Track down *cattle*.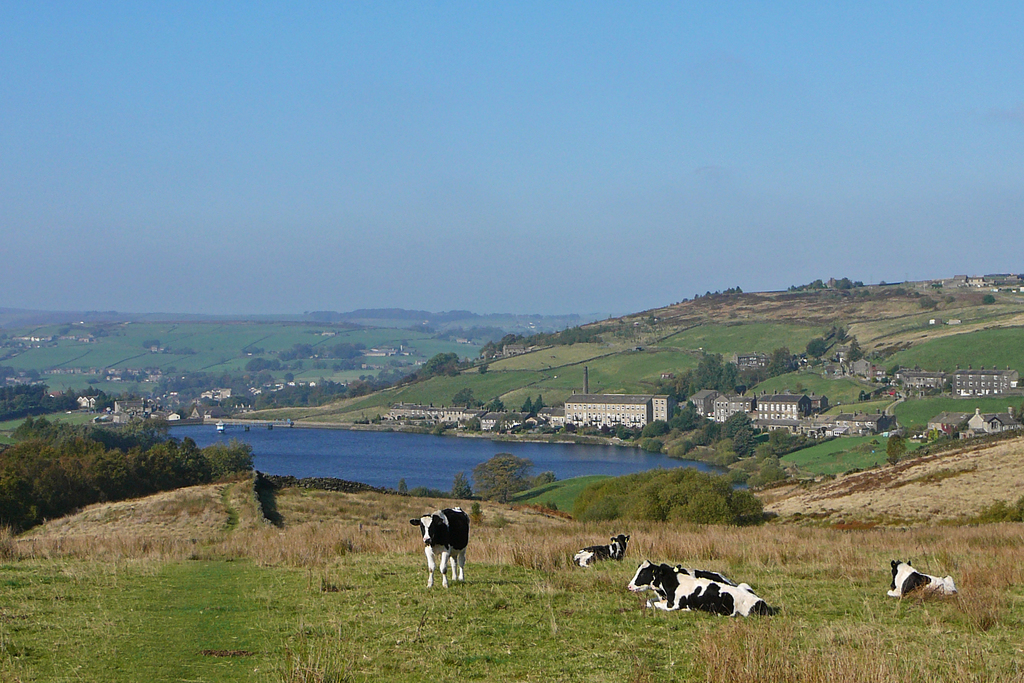
Tracked to (left=573, top=529, right=632, bottom=568).
